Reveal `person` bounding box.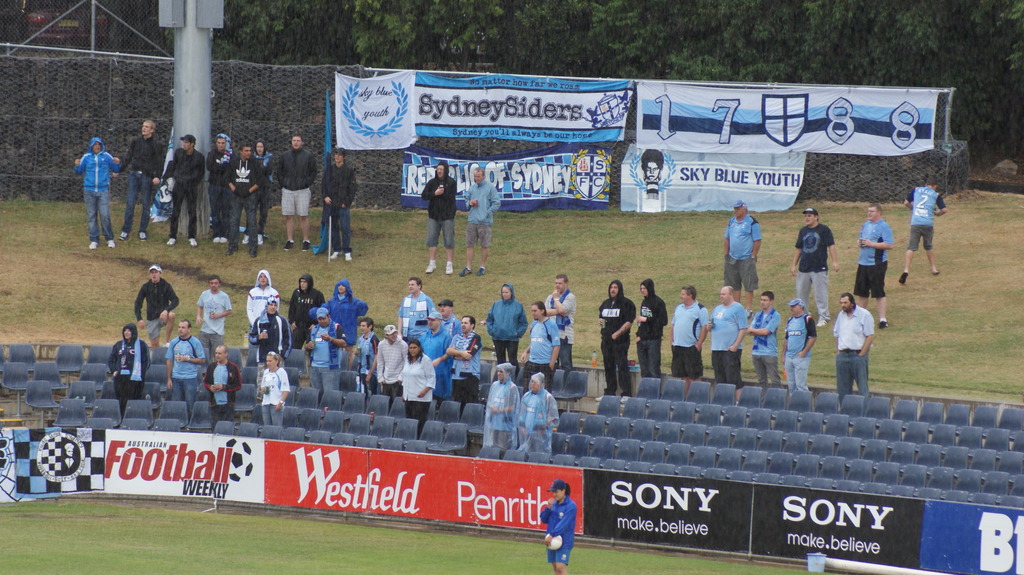
Revealed: {"left": 198, "top": 276, "right": 237, "bottom": 342}.
